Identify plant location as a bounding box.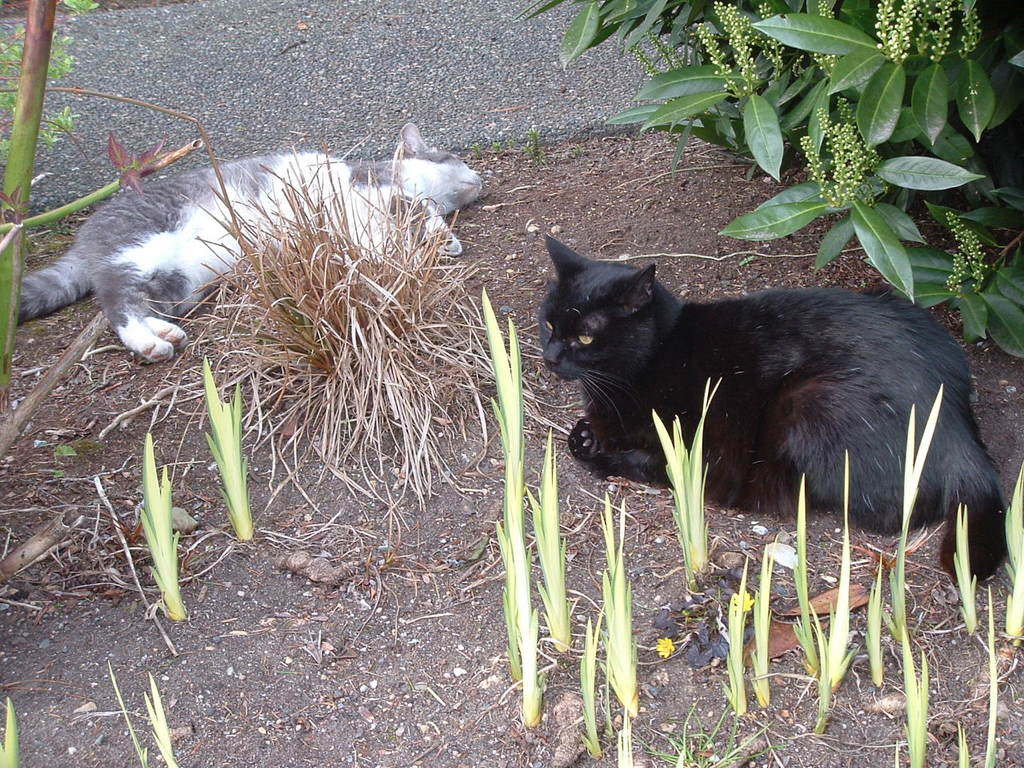
(873,382,949,714).
